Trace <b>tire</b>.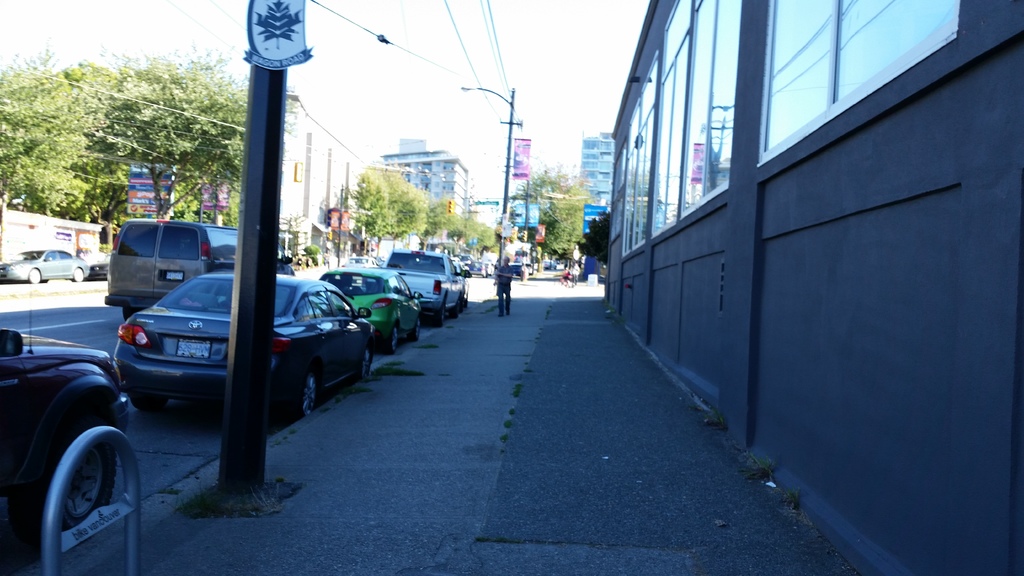
Traced to 27, 399, 124, 567.
